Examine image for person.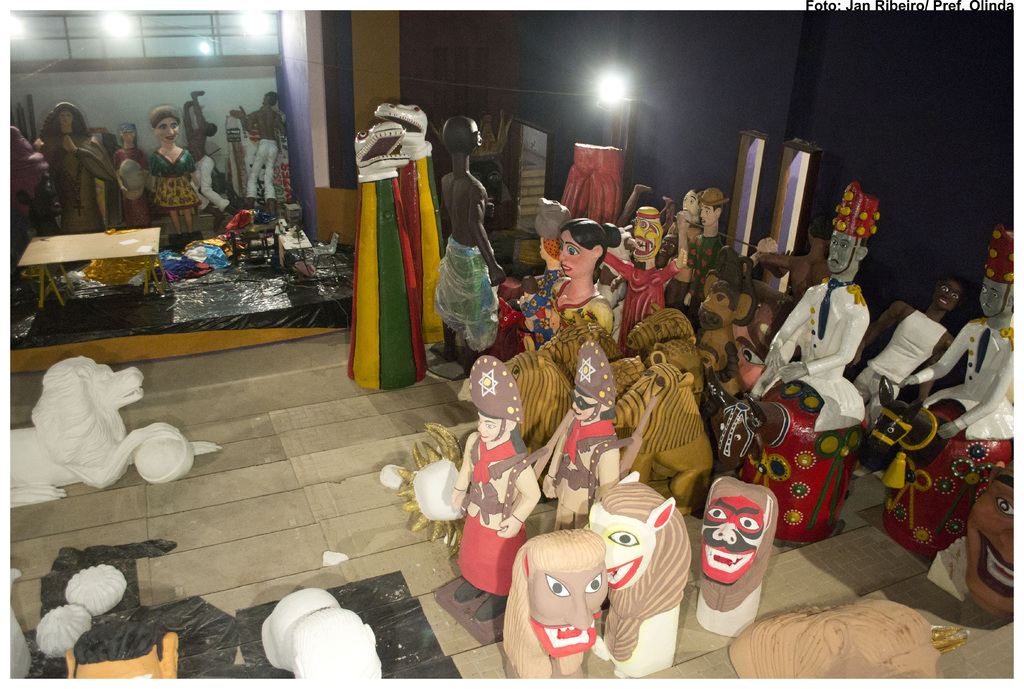
Examination result: left=541, top=346, right=621, bottom=528.
